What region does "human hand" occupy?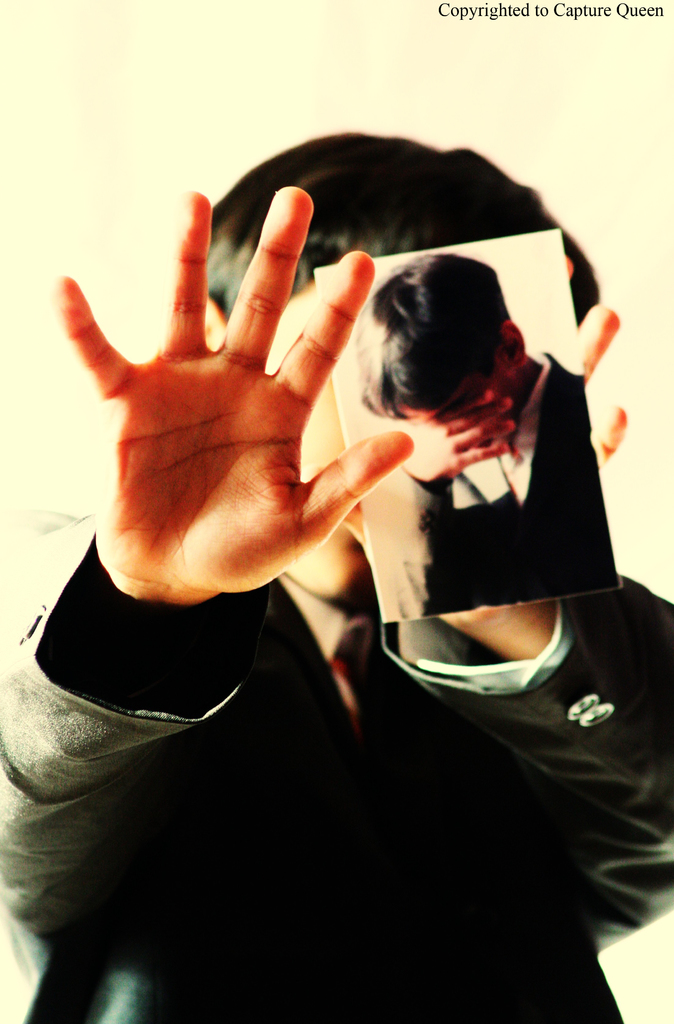
(398,385,515,483).
